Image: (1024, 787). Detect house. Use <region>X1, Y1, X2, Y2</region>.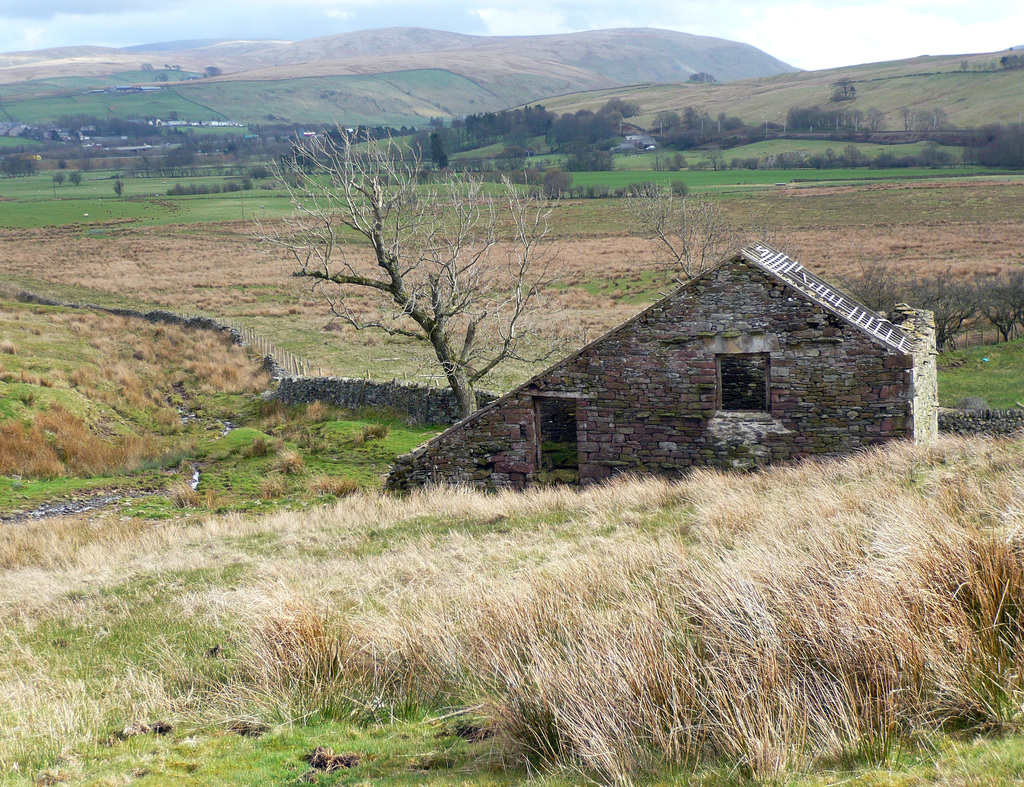
<region>384, 237, 939, 496</region>.
